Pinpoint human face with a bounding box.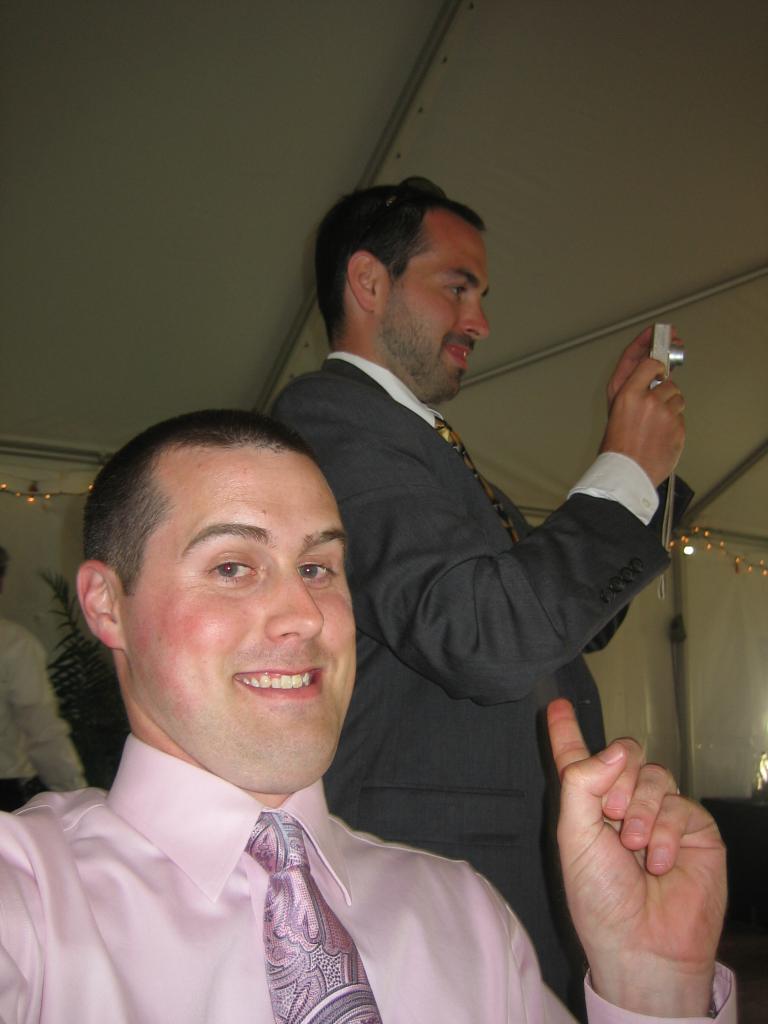
crop(380, 230, 493, 390).
